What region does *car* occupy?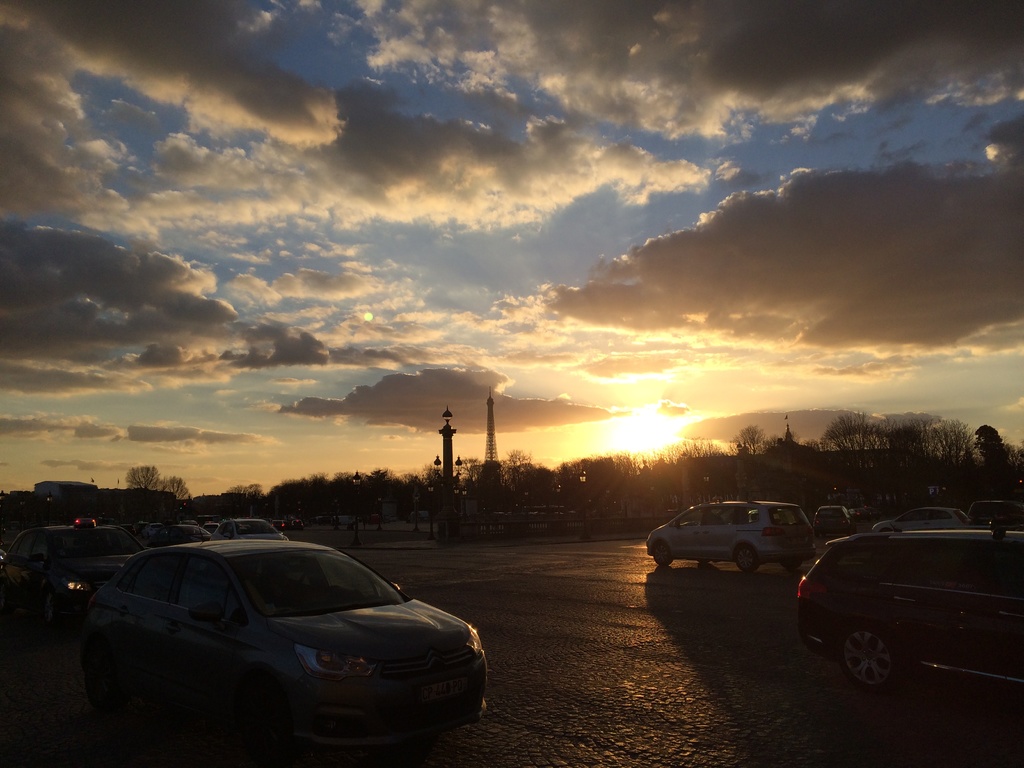
BBox(641, 495, 812, 569).
